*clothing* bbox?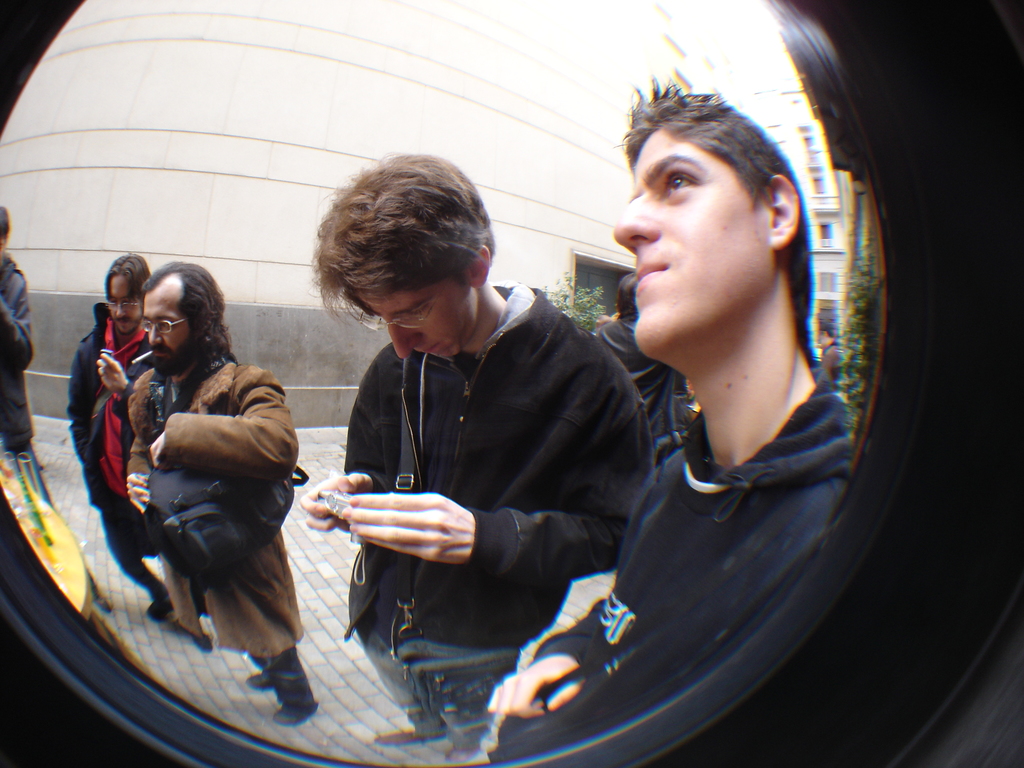
crop(342, 278, 645, 745)
